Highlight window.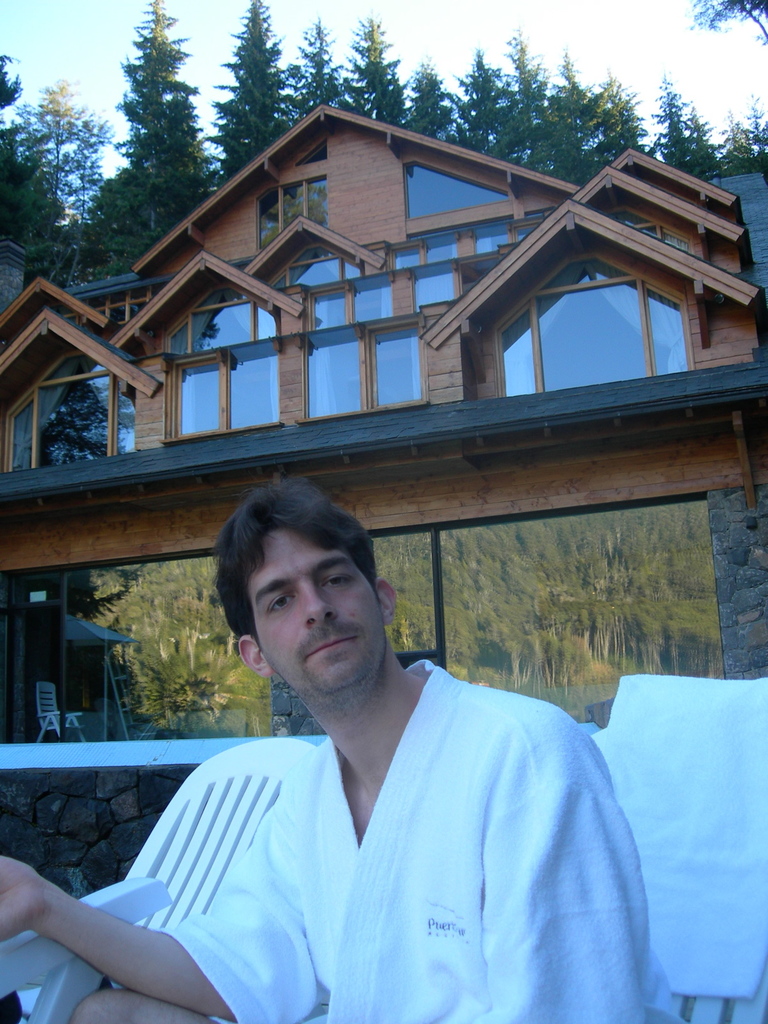
Highlighted region: (161, 280, 280, 443).
